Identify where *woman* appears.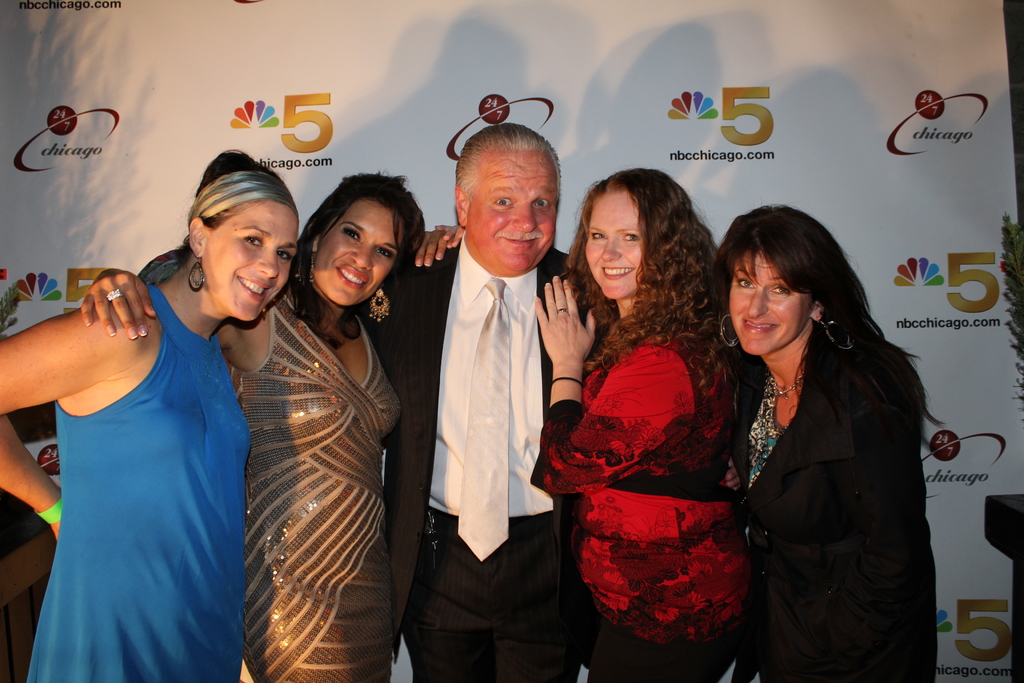
Appears at BBox(705, 199, 939, 682).
